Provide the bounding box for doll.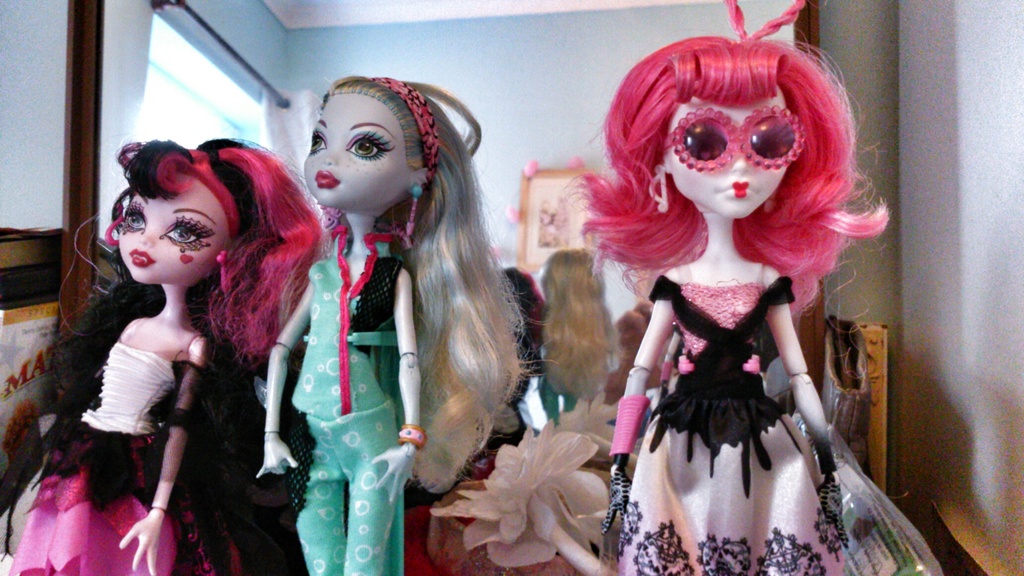
crop(254, 73, 530, 575).
